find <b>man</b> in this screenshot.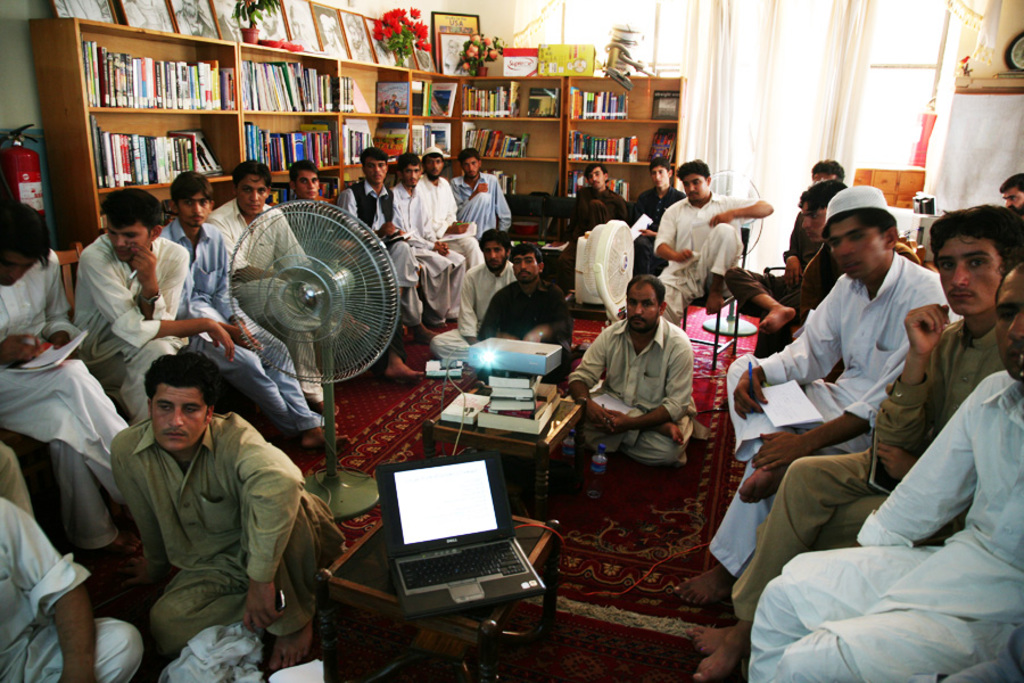
The bounding box for <b>man</b> is bbox=(620, 159, 695, 277).
